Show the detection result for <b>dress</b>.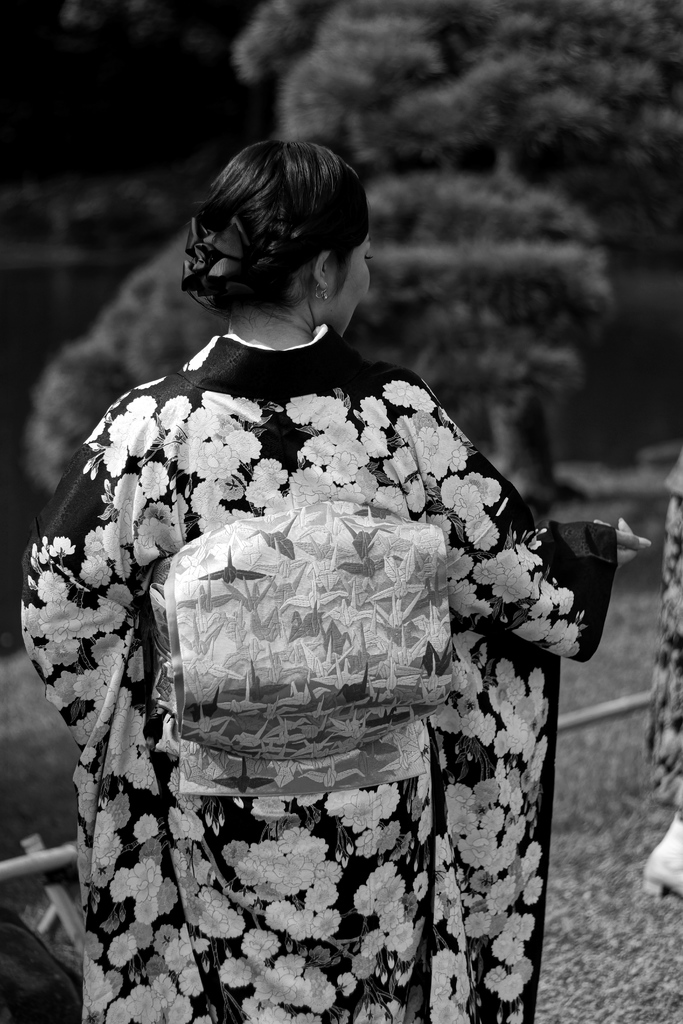
[left=25, top=256, right=582, bottom=1018].
